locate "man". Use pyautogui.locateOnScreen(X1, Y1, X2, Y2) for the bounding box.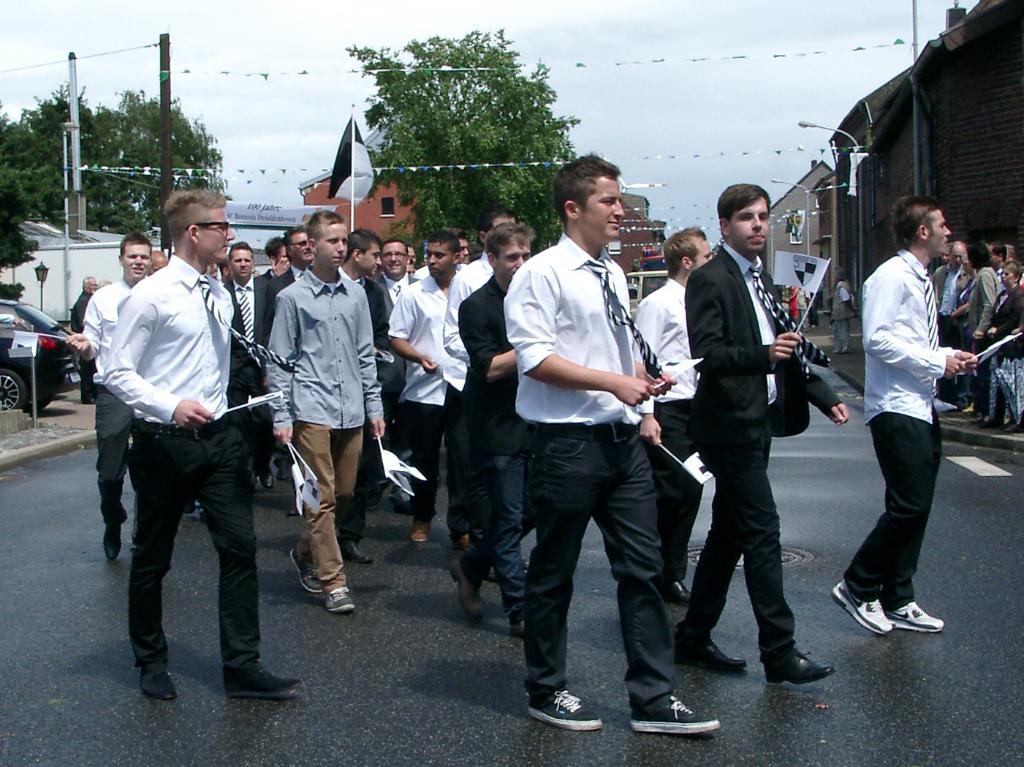
pyautogui.locateOnScreen(79, 228, 154, 568).
